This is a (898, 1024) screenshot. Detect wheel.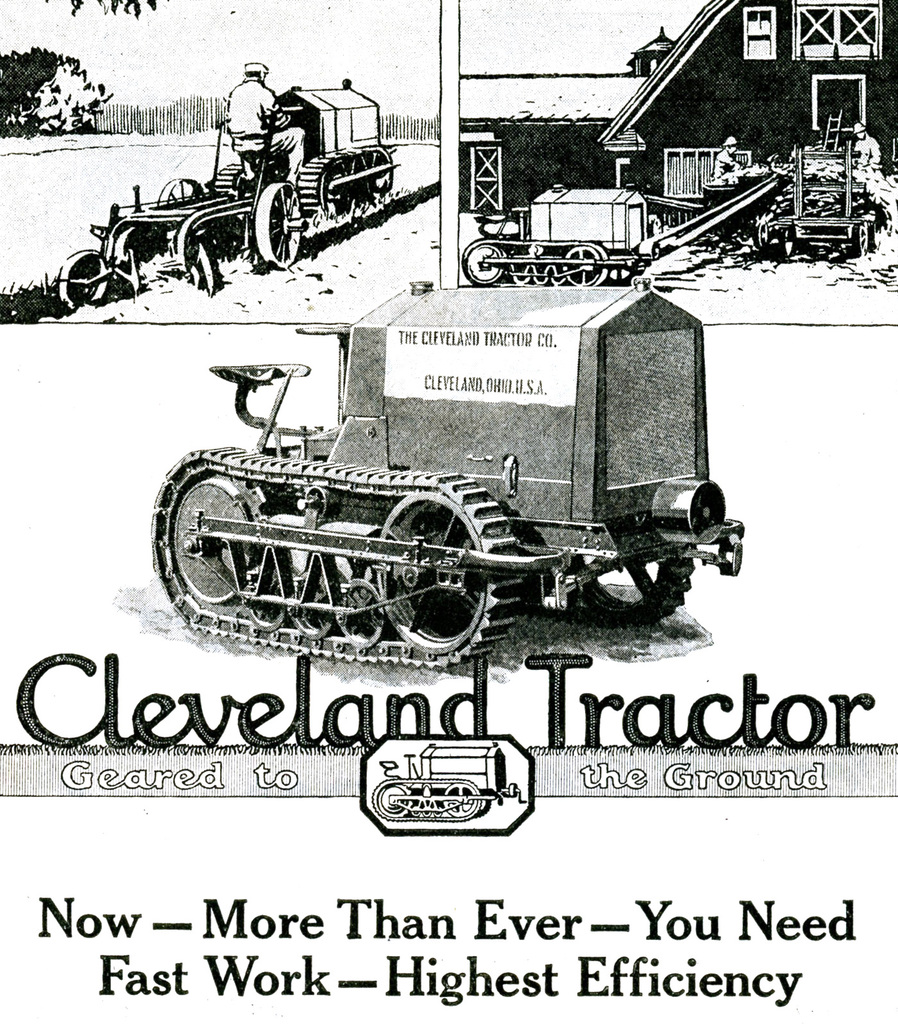
<bbox>851, 218, 872, 260</bbox>.
